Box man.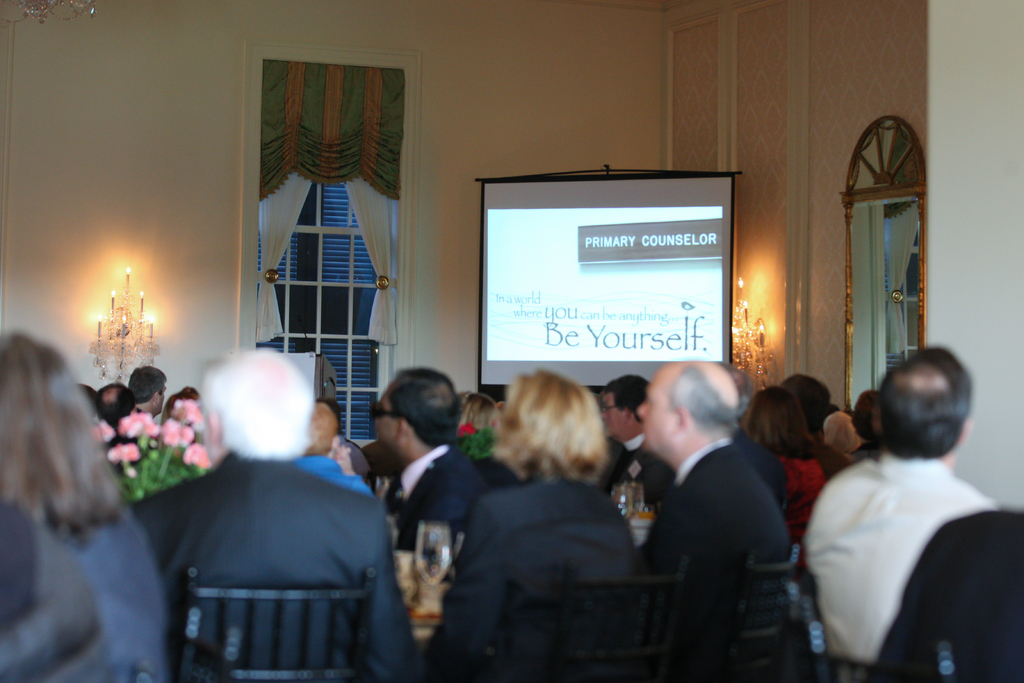
[x1=609, y1=370, x2=676, y2=508].
